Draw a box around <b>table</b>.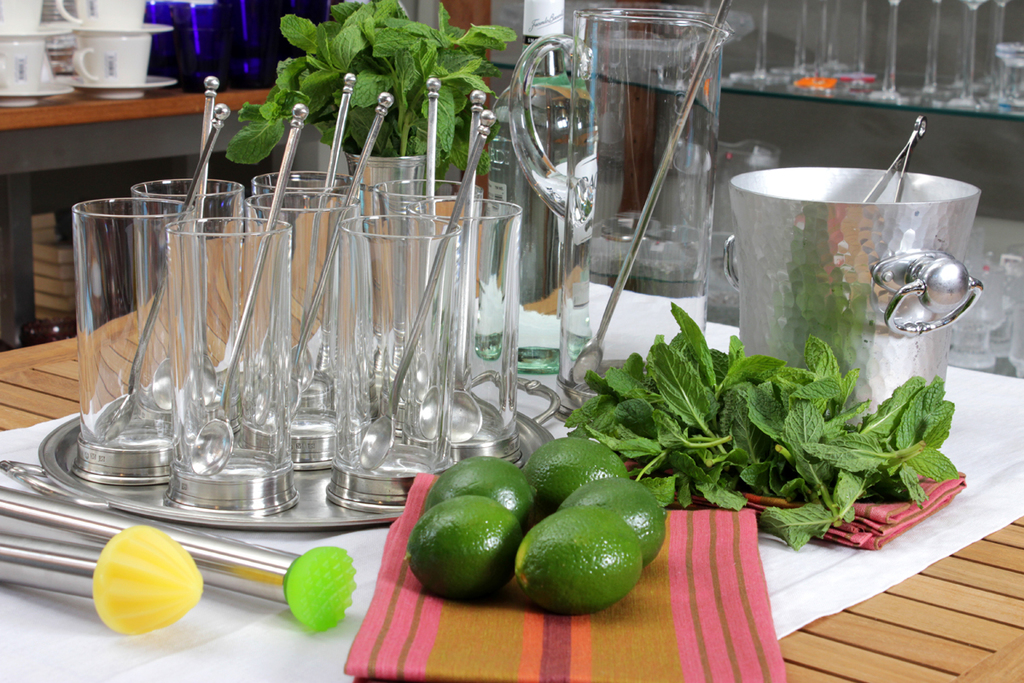
rect(0, 86, 272, 349).
